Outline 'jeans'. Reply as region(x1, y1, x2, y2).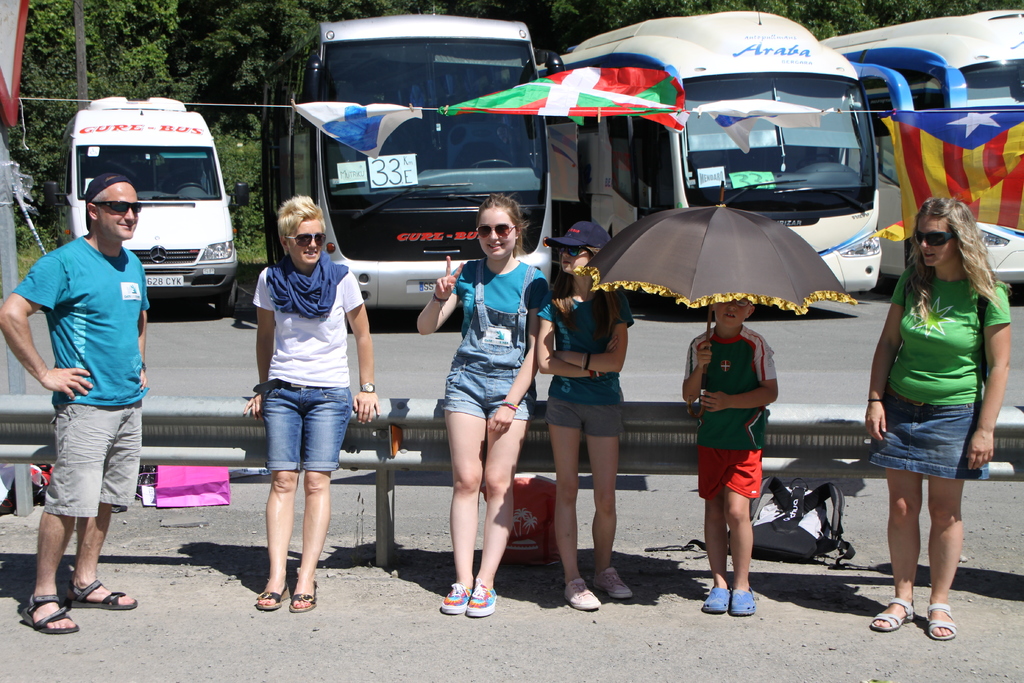
region(38, 394, 139, 519).
